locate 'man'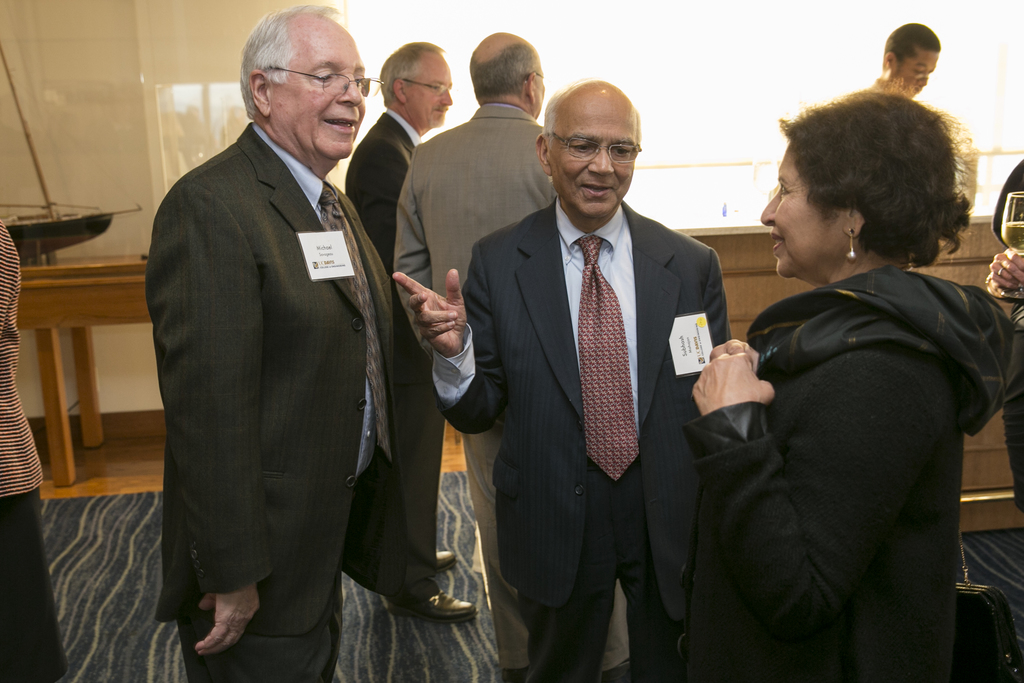
crop(344, 38, 477, 620)
